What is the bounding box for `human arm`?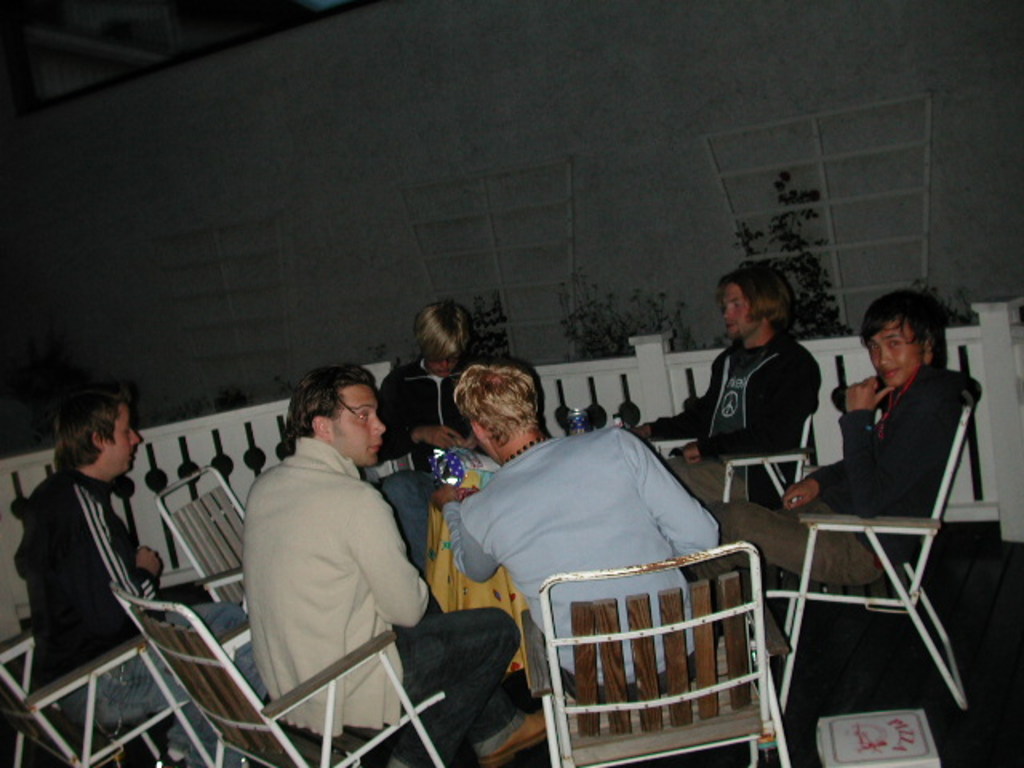
{"x1": 342, "y1": 482, "x2": 440, "y2": 626}.
